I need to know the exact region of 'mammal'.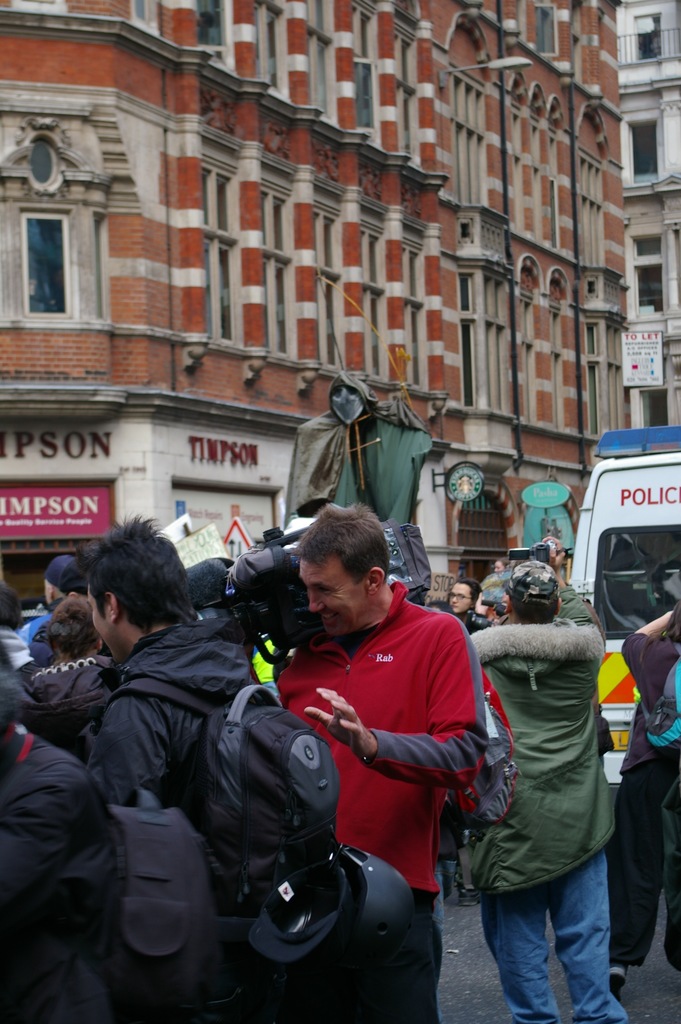
Region: 197 527 496 987.
